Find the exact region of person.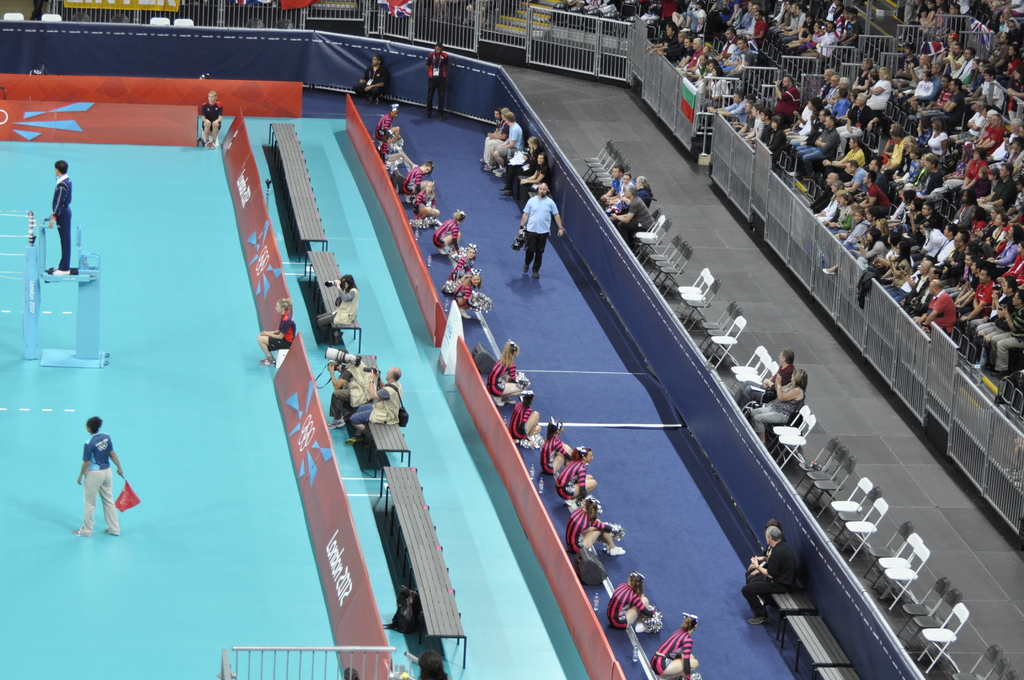
Exact region: select_region(606, 571, 660, 629).
